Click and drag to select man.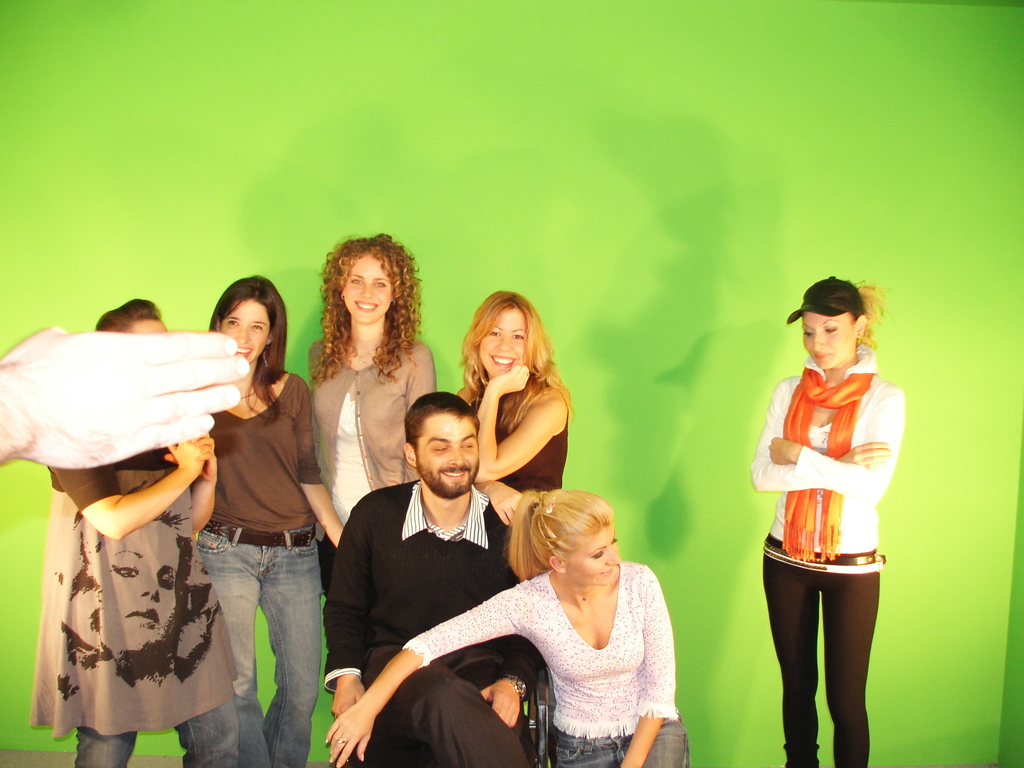
Selection: [324, 397, 536, 767].
